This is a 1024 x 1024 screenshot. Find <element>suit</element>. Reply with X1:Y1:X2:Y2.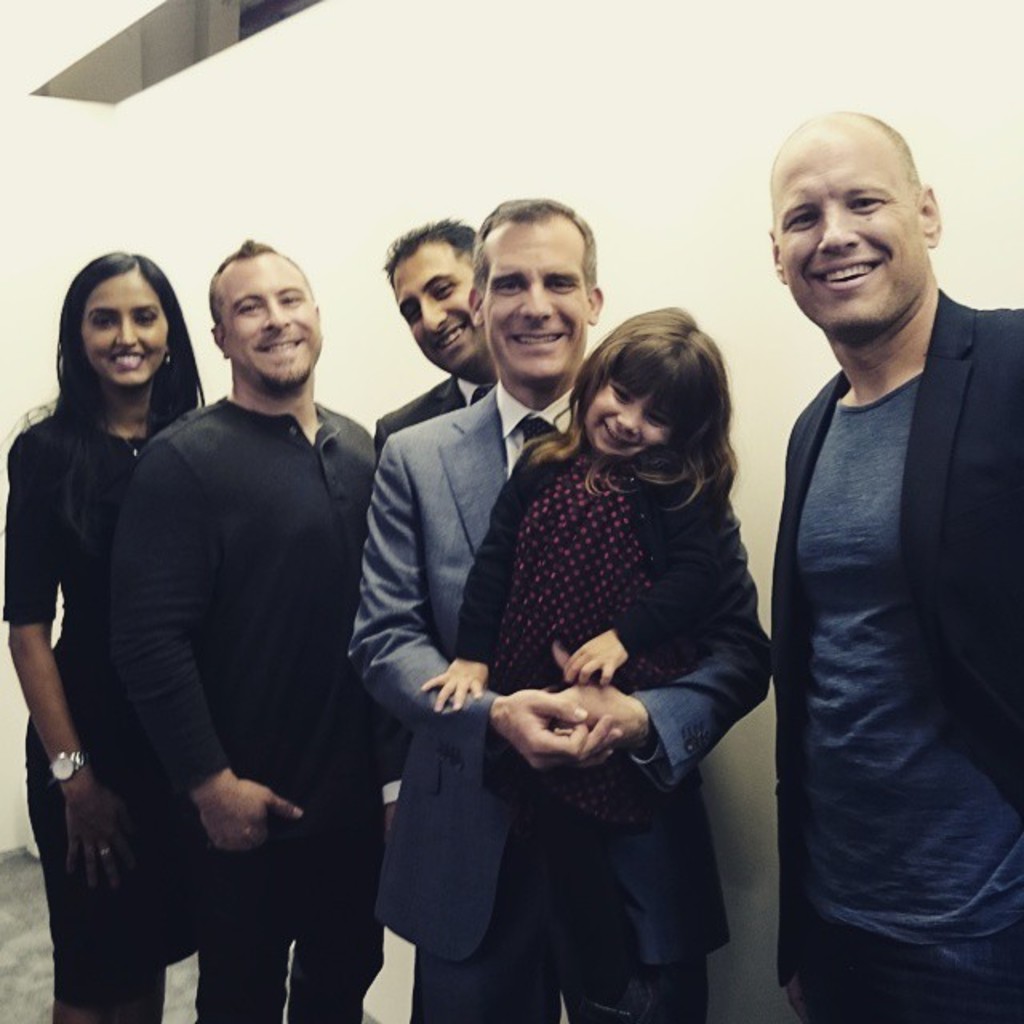
350:381:738:1022.
